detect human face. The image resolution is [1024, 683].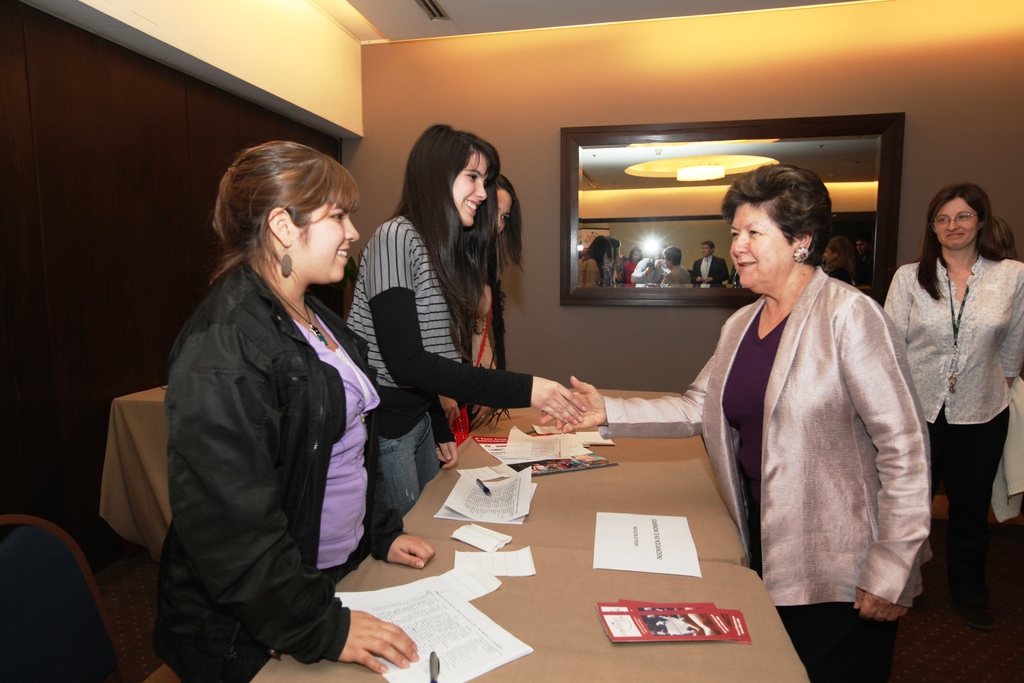
<bbox>500, 189, 510, 231</bbox>.
